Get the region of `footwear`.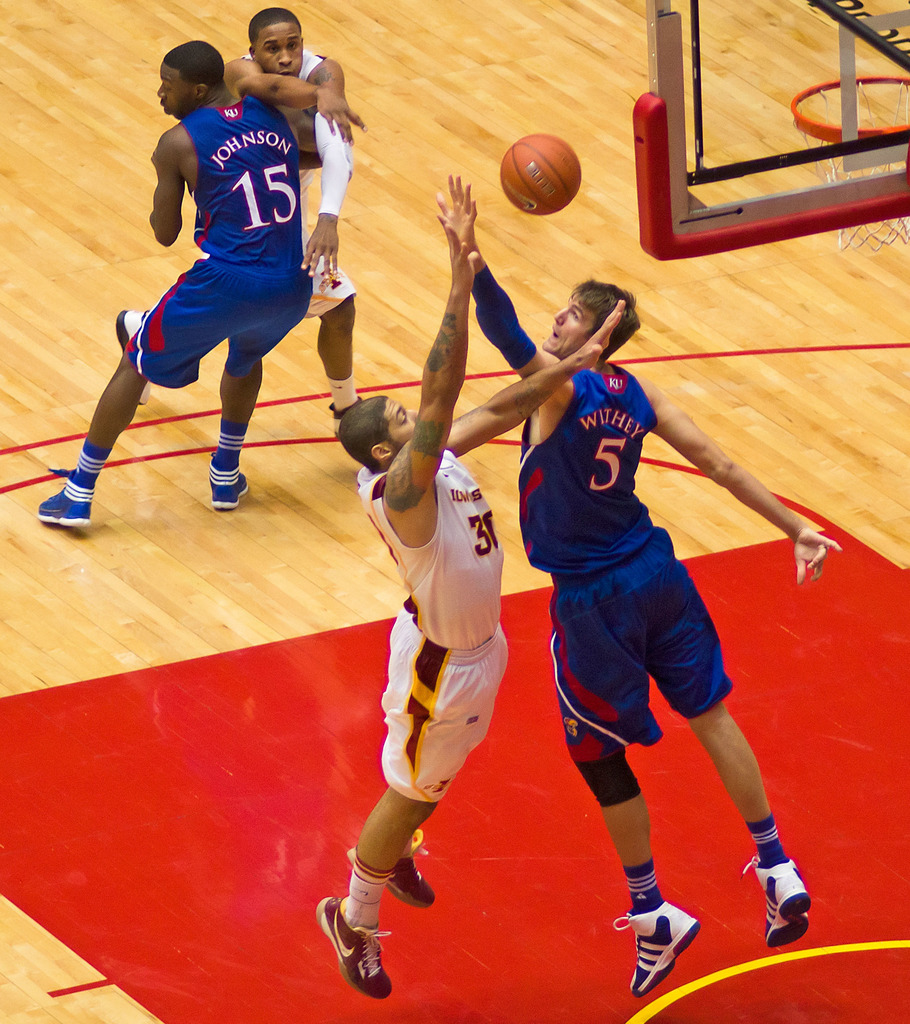
(left=346, top=826, right=437, bottom=903).
